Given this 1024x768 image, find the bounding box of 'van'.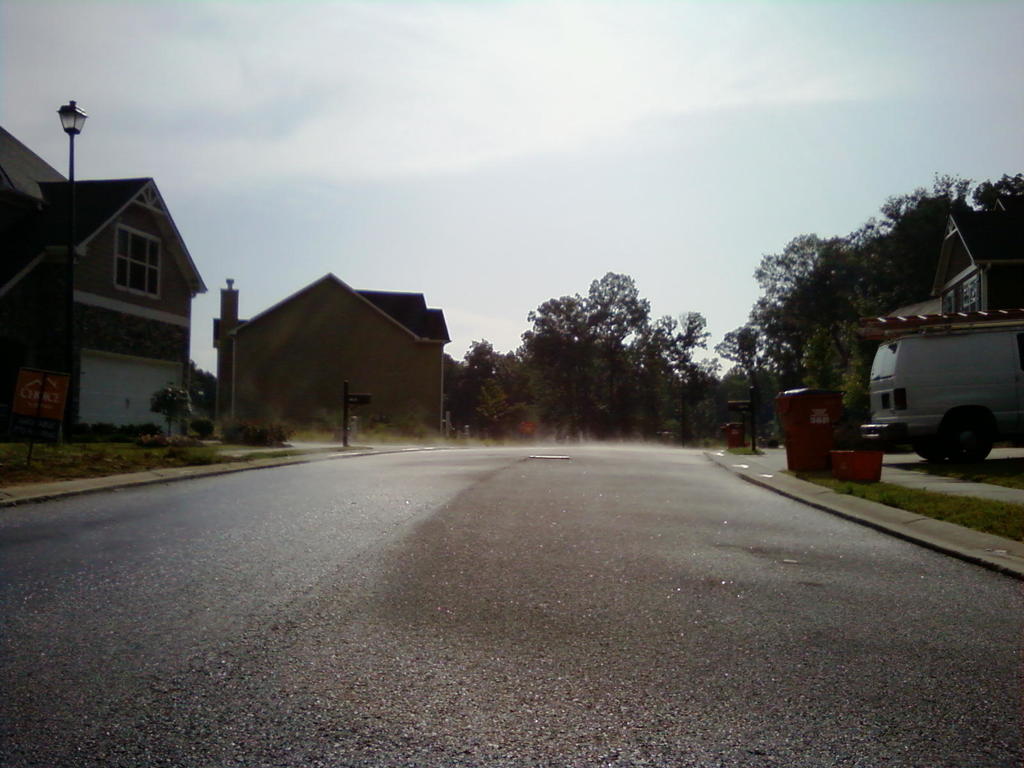
<box>858,305,1023,468</box>.
